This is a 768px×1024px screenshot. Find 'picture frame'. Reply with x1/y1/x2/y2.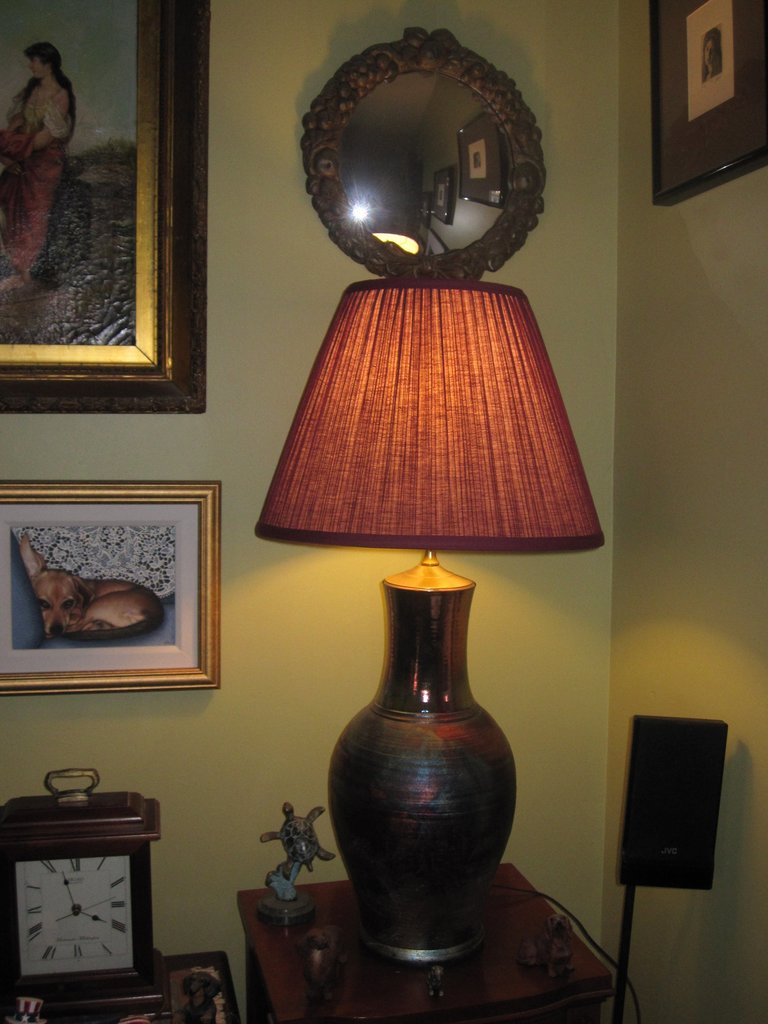
0/0/209/413.
